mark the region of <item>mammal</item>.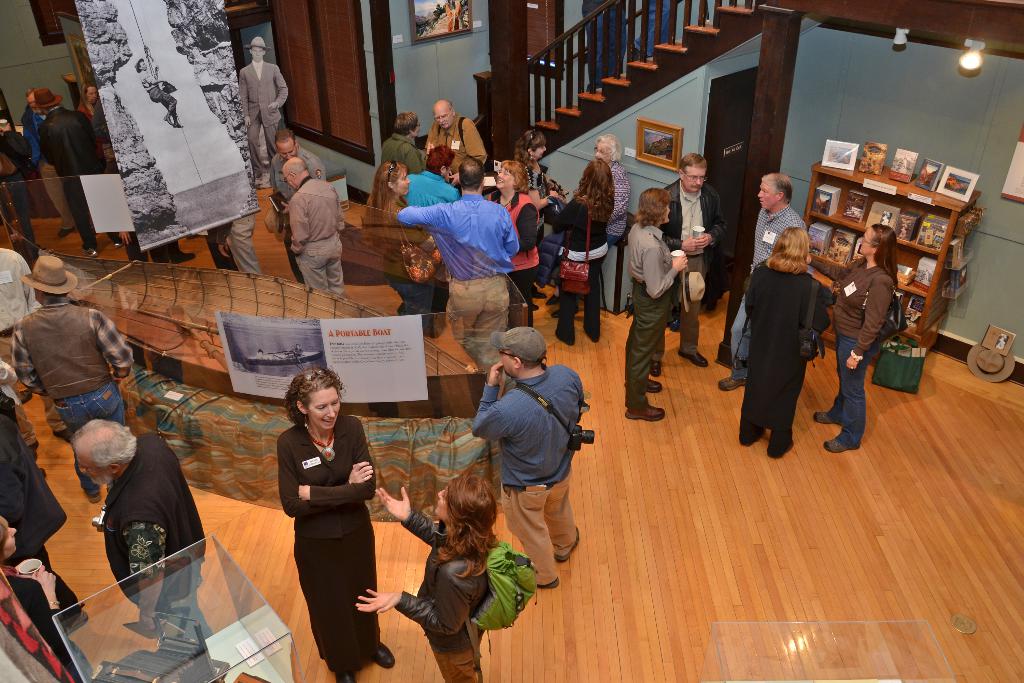
Region: {"left": 445, "top": 0, "right": 456, "bottom": 31}.
